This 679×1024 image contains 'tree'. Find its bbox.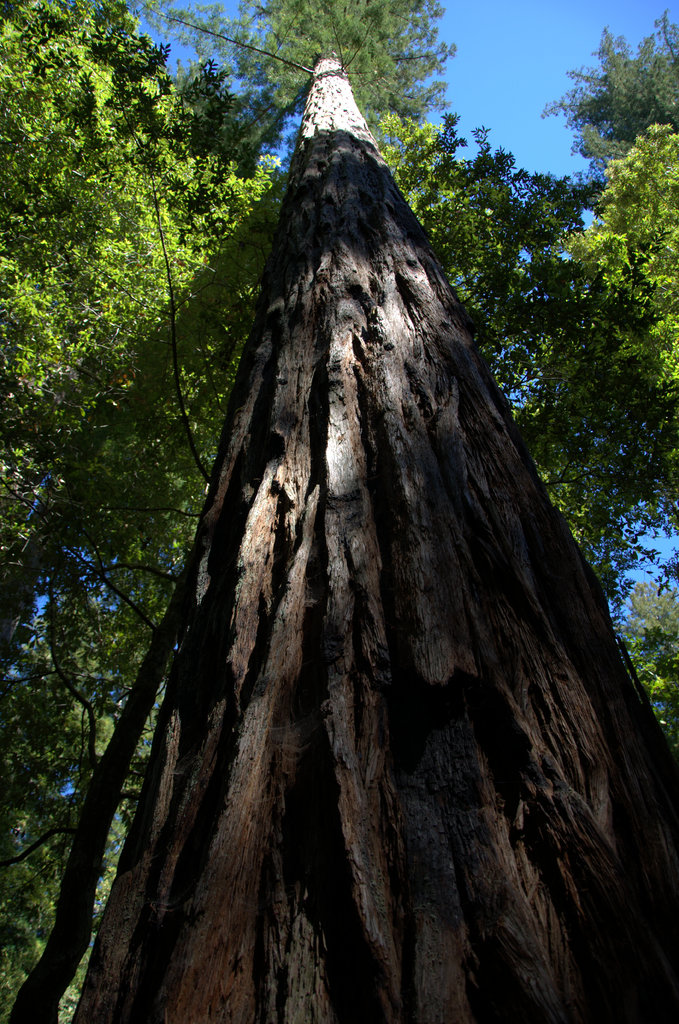
bbox=[0, 0, 678, 1023].
